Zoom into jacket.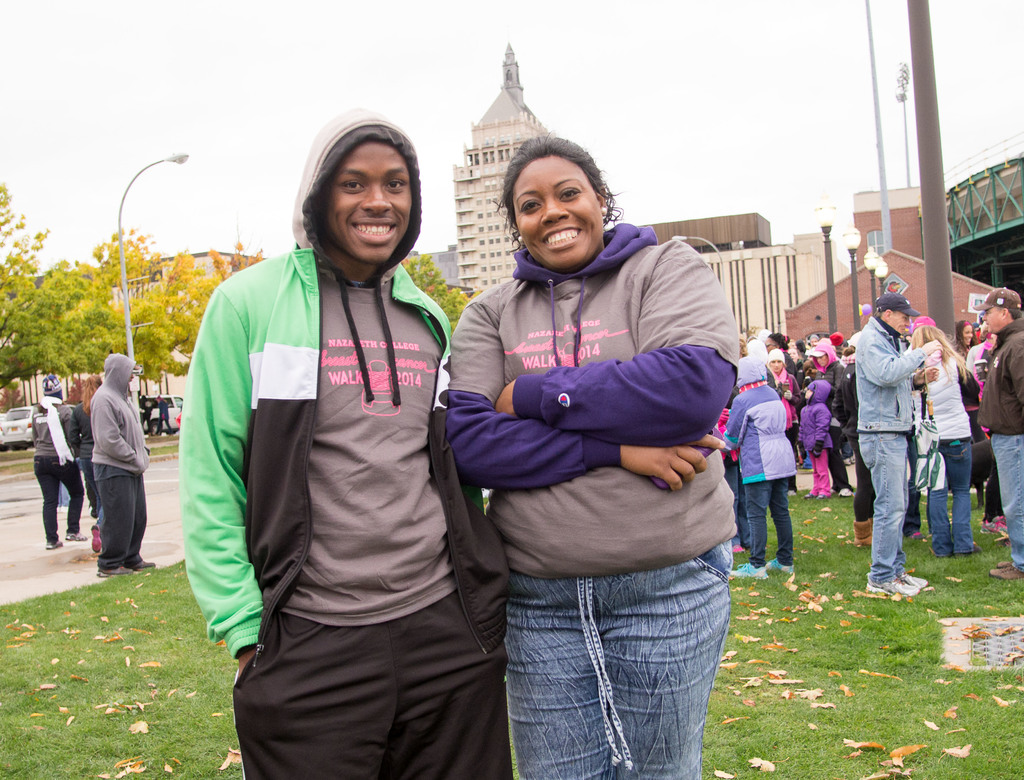
Zoom target: [28,394,74,459].
